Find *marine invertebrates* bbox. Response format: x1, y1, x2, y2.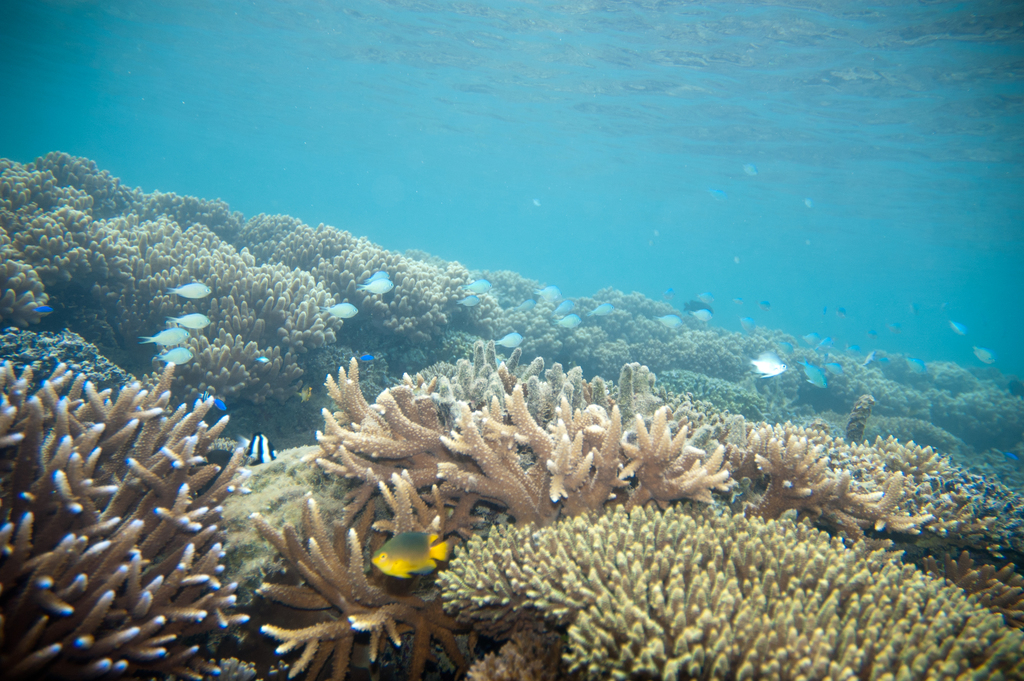
315, 214, 471, 345.
